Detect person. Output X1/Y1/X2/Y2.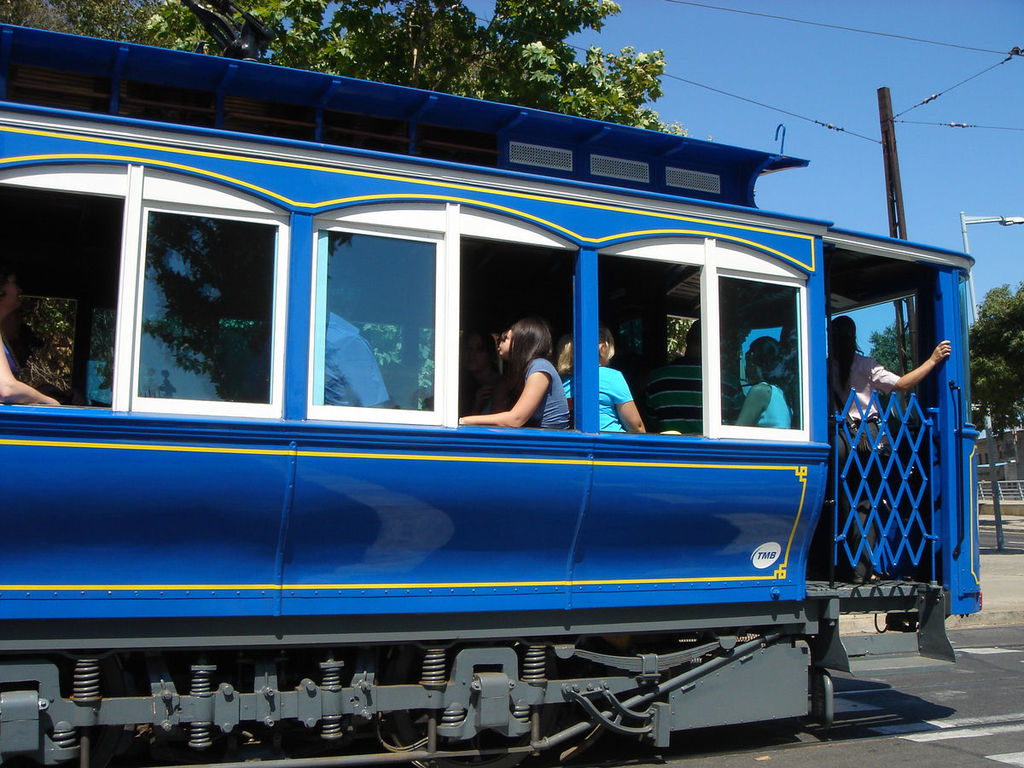
0/258/64/409.
